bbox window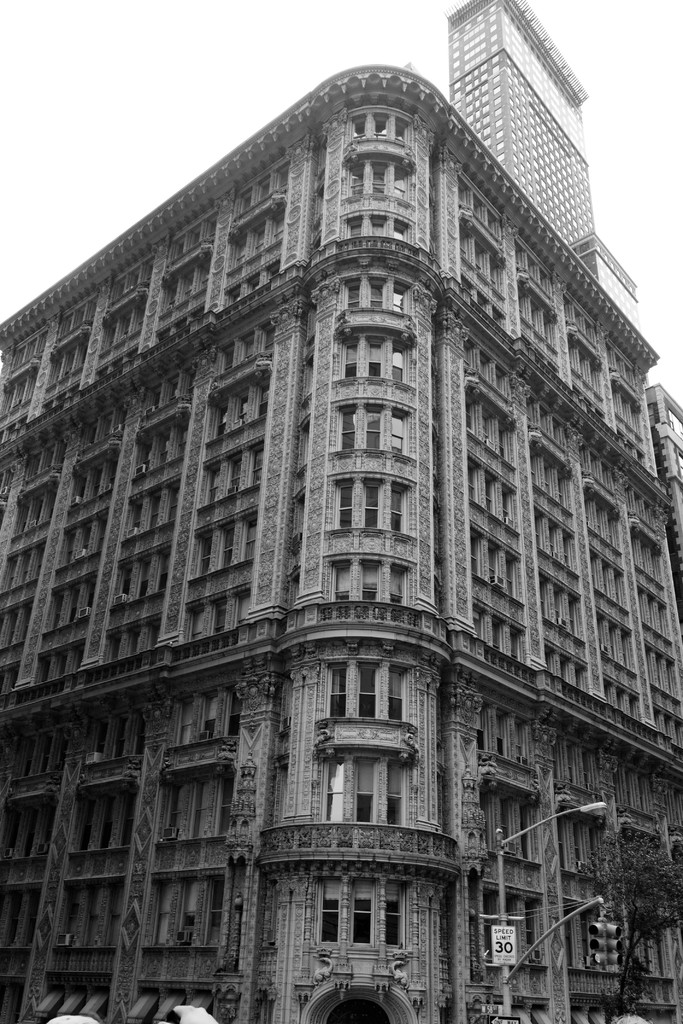
select_region(54, 507, 107, 570)
